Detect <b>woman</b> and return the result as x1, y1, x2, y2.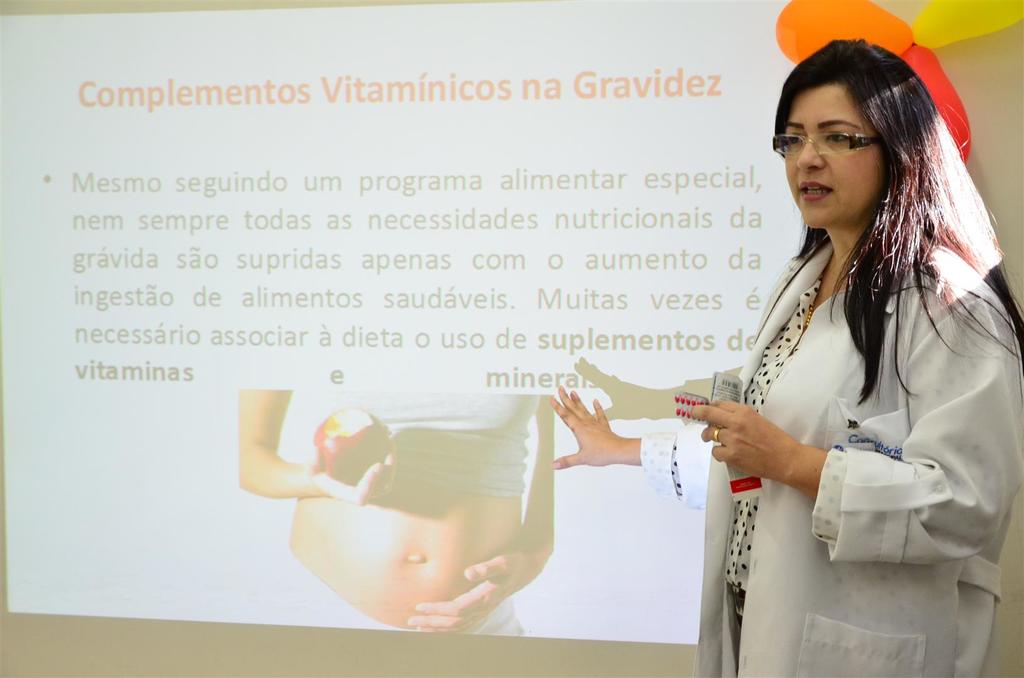
655, 10, 996, 677.
